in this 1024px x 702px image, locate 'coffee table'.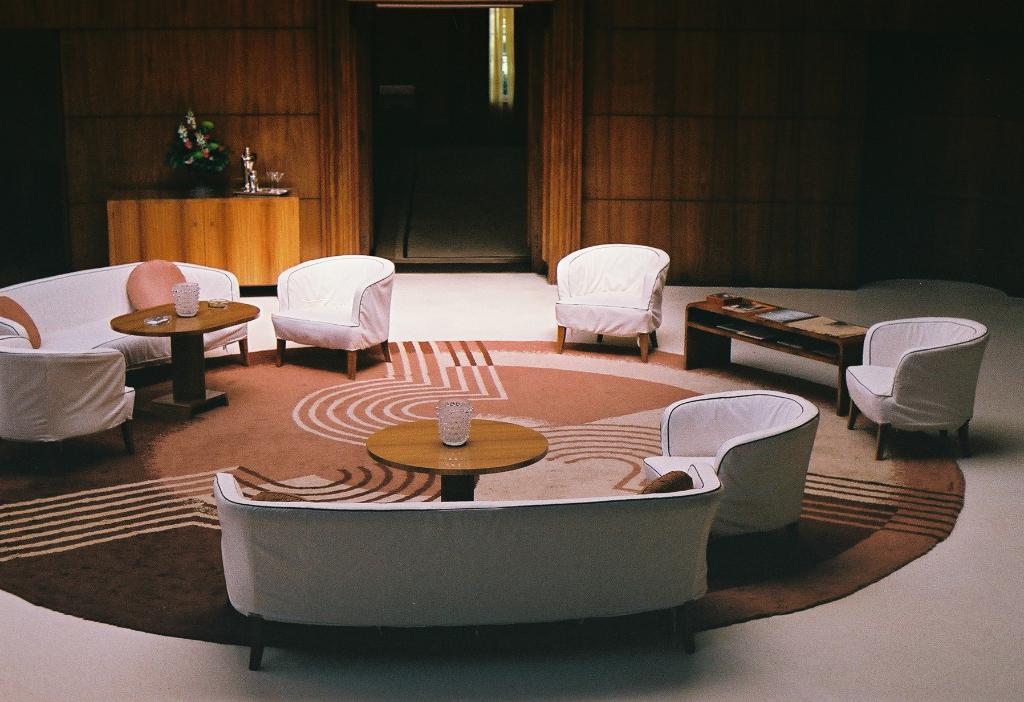
Bounding box: {"x1": 687, "y1": 289, "x2": 871, "y2": 417}.
